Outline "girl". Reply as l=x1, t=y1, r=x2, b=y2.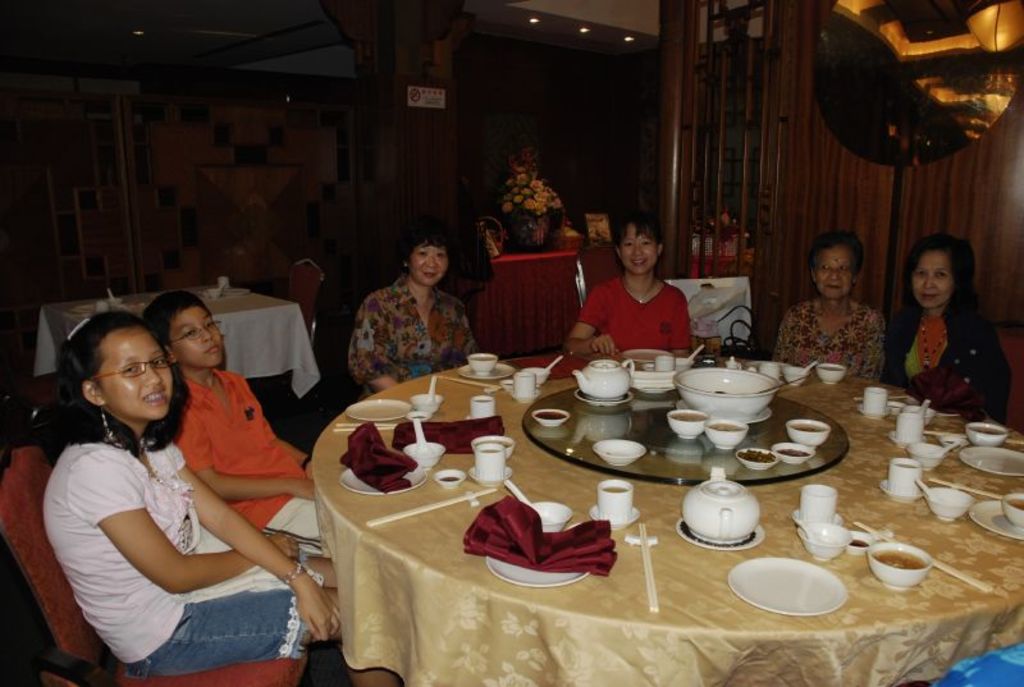
l=45, t=313, r=396, b=686.
